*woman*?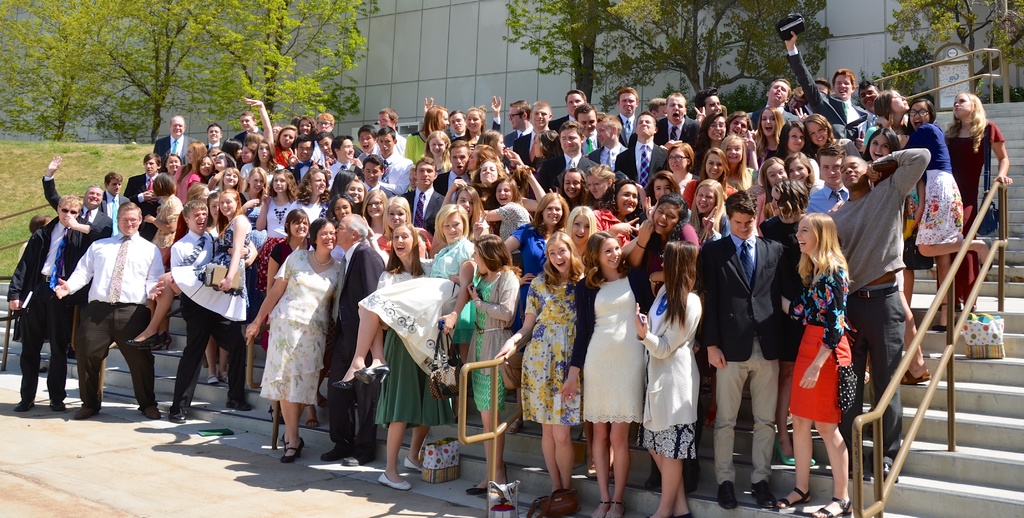
left=696, top=113, right=730, bottom=172
